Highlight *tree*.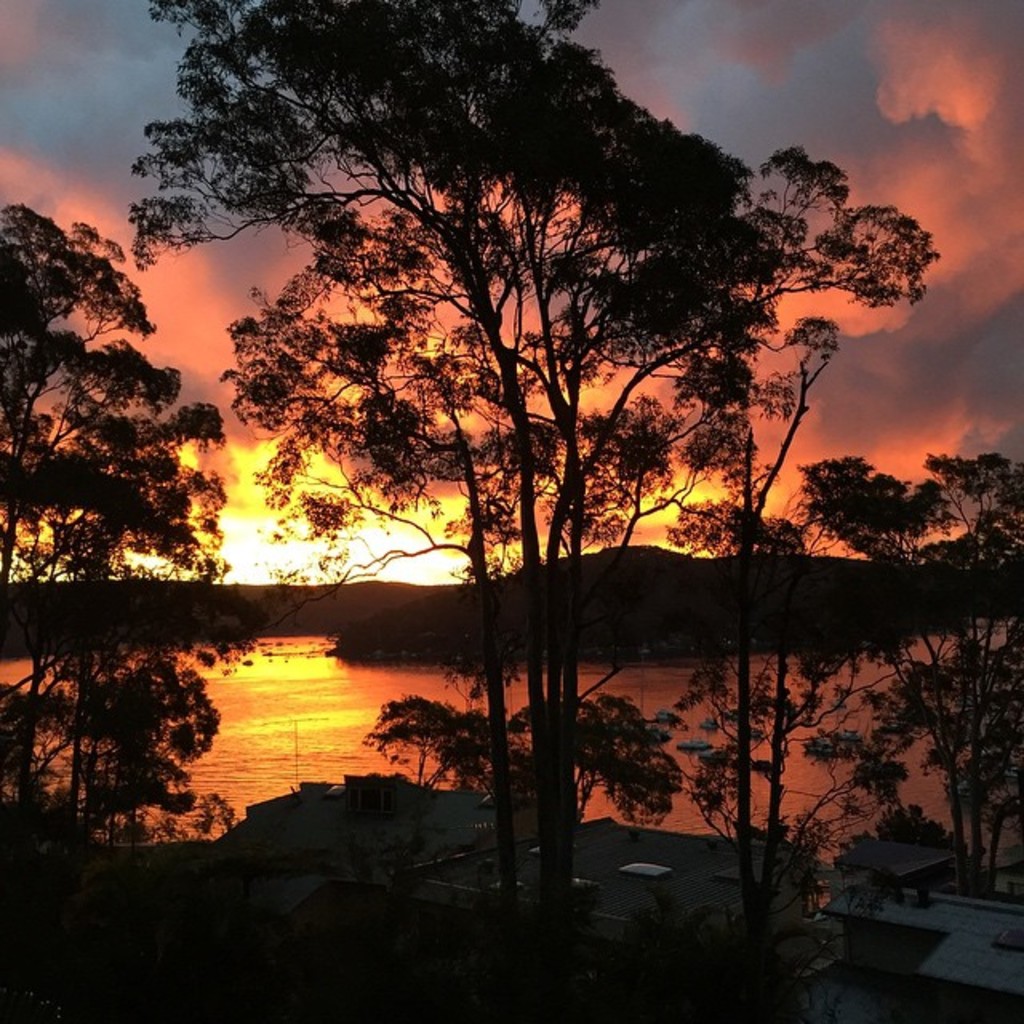
Highlighted region: [683,147,840,904].
